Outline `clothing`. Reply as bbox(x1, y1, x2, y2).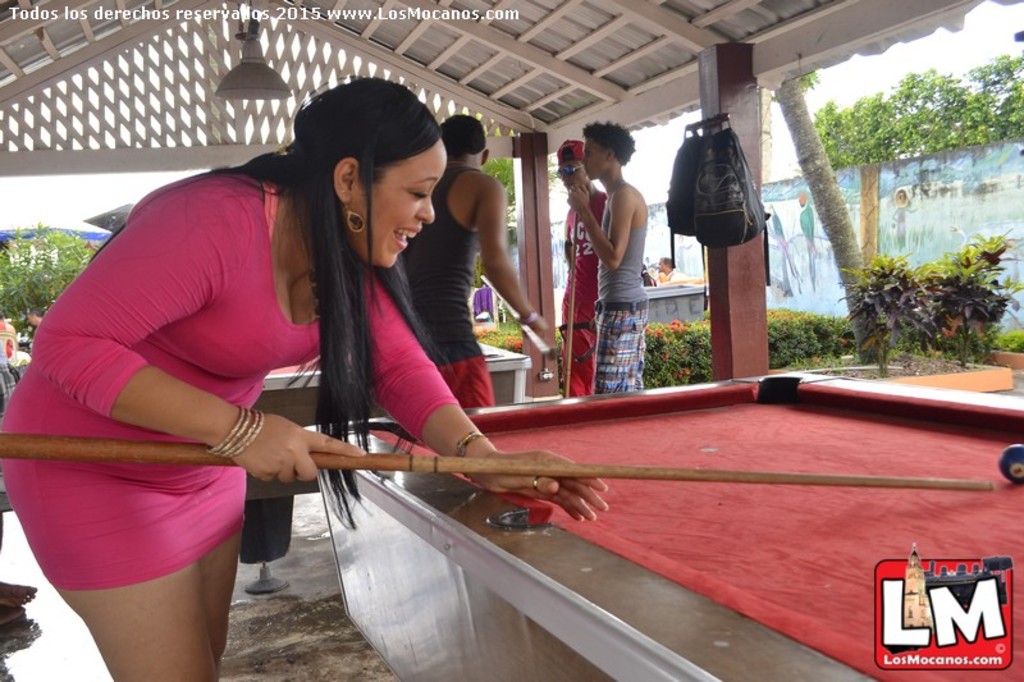
bbox(4, 365, 10, 403).
